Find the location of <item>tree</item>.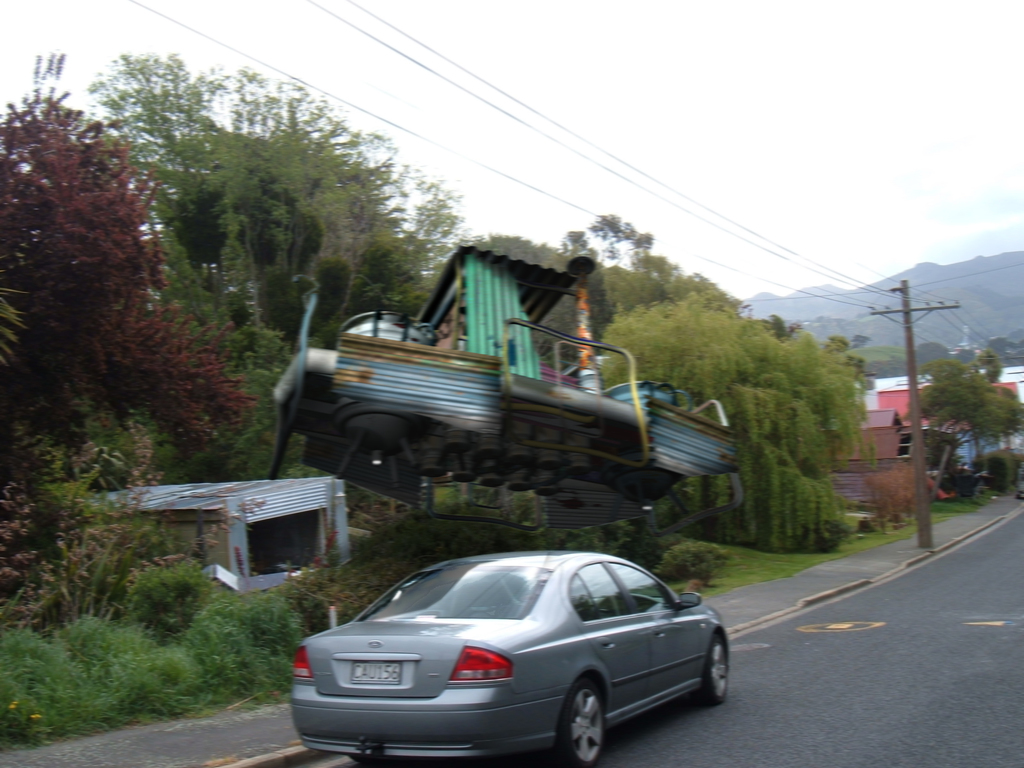
Location: <bbox>922, 352, 1023, 472</bbox>.
